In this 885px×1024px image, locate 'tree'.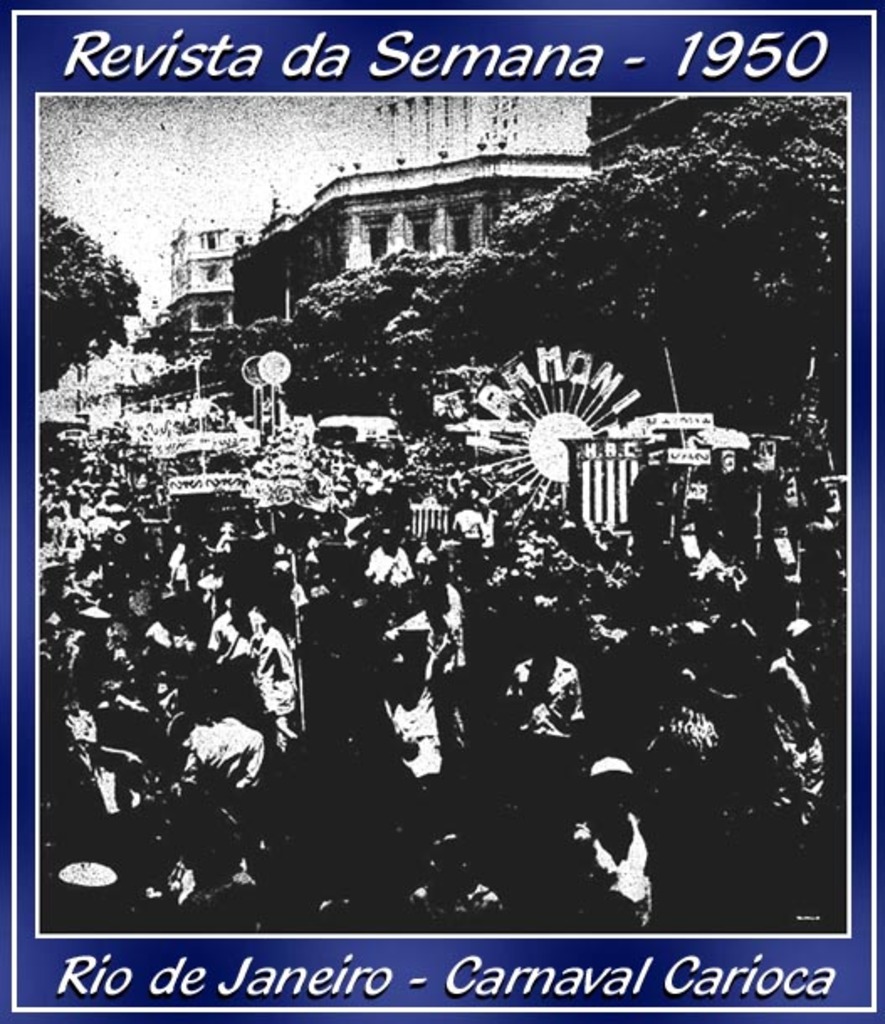
Bounding box: [left=39, top=206, right=143, bottom=391].
